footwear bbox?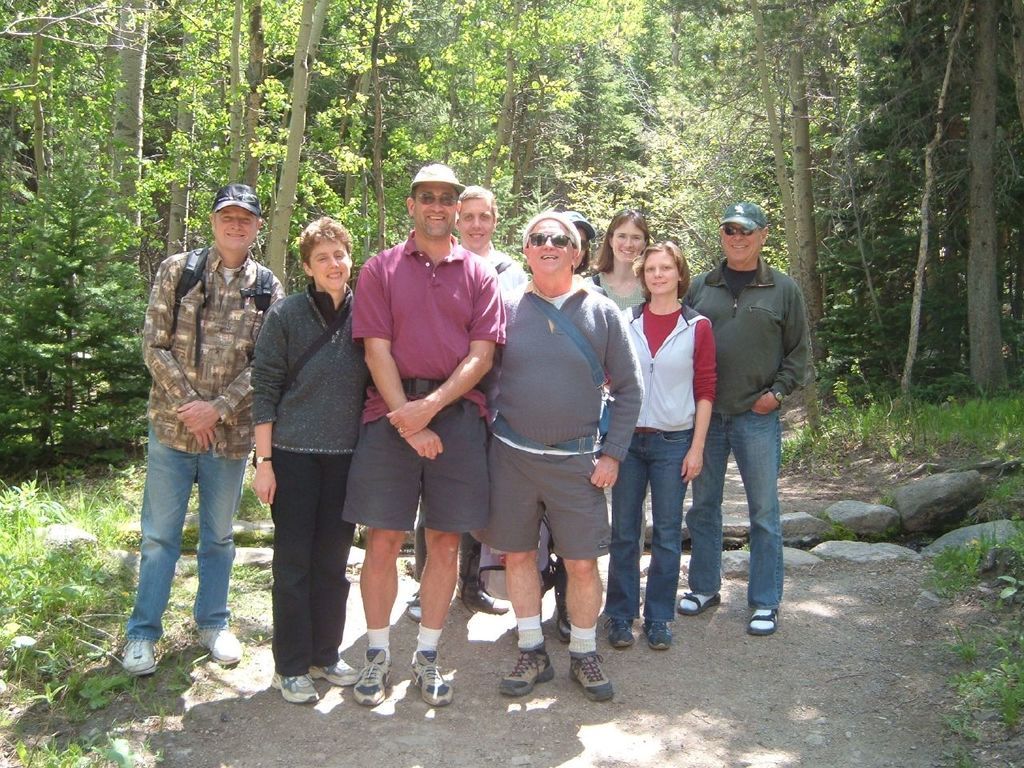
bbox=(567, 653, 612, 706)
